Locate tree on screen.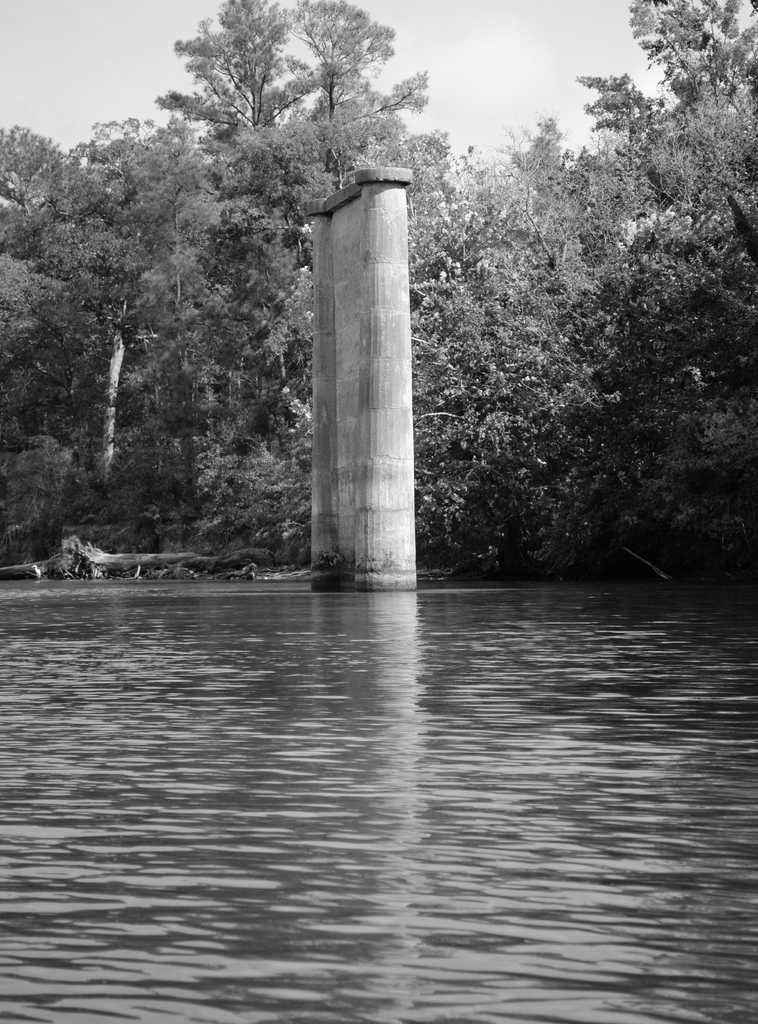
On screen at region(392, 110, 653, 564).
